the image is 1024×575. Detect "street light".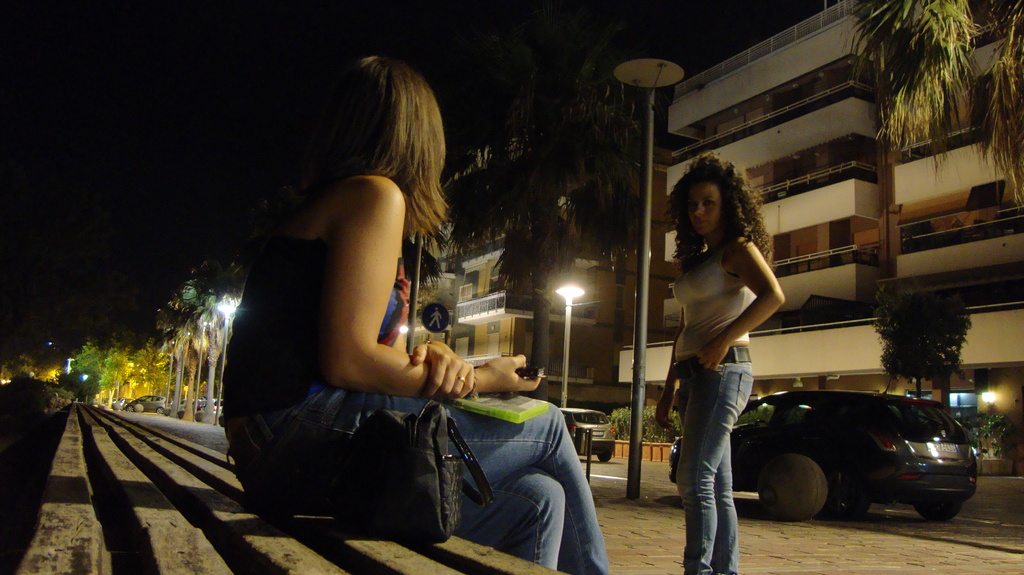
Detection: rect(610, 39, 682, 502).
